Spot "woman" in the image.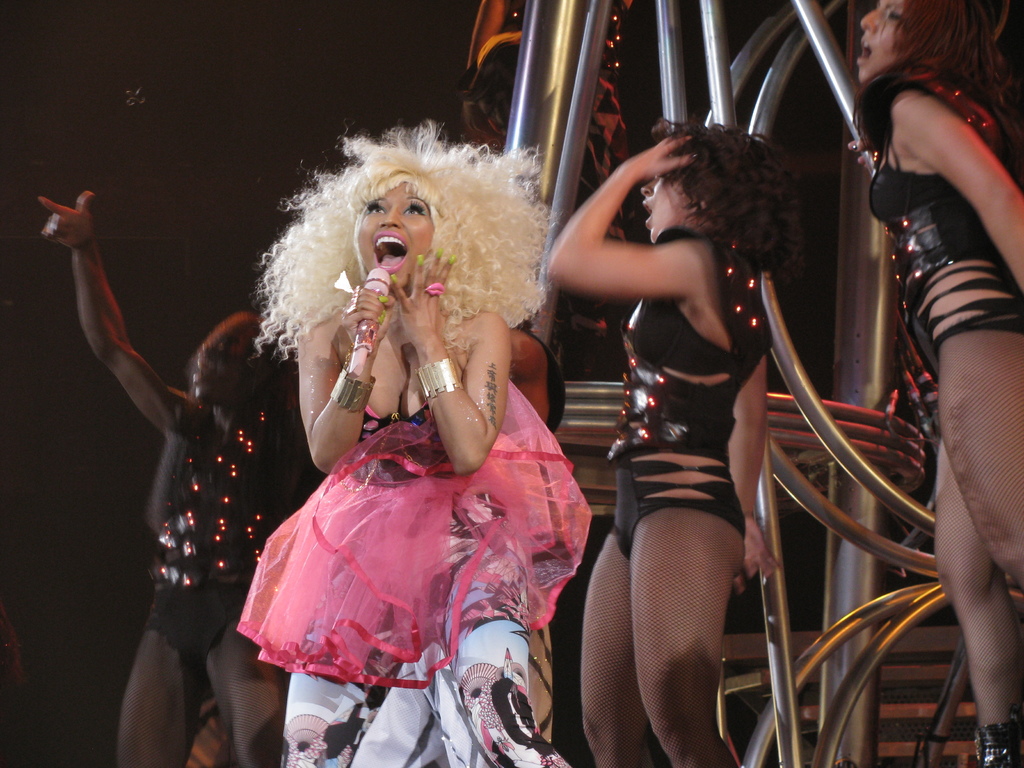
"woman" found at Rect(547, 118, 807, 767).
